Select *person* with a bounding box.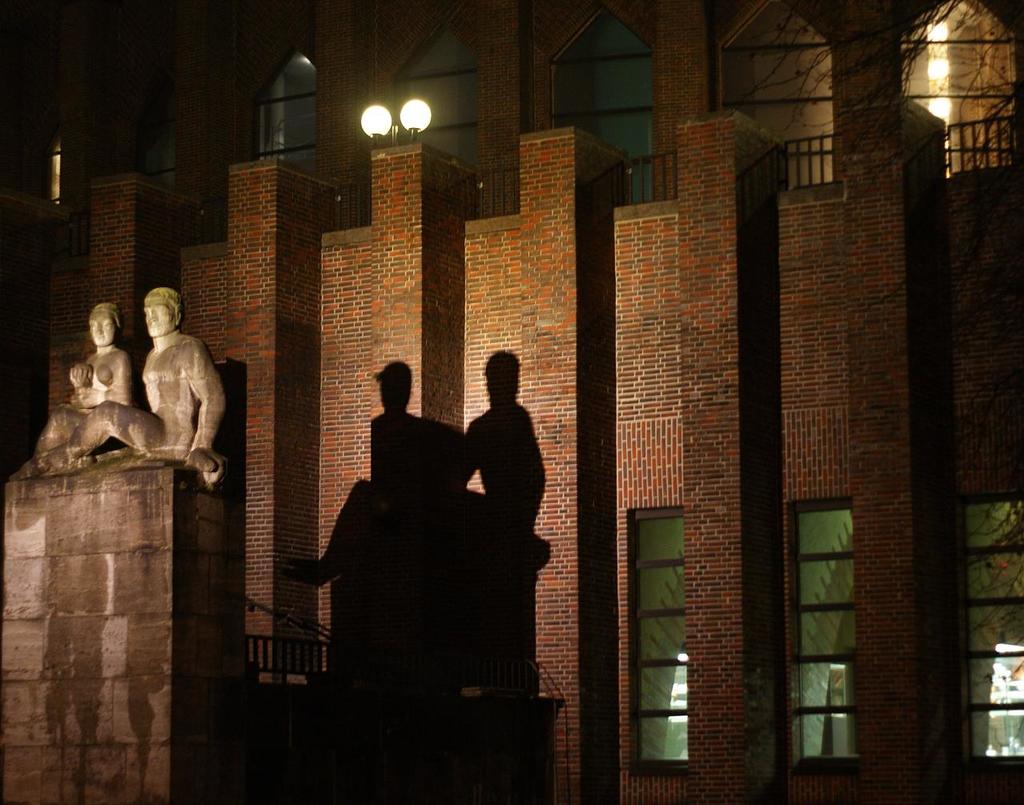
box=[29, 294, 124, 465].
